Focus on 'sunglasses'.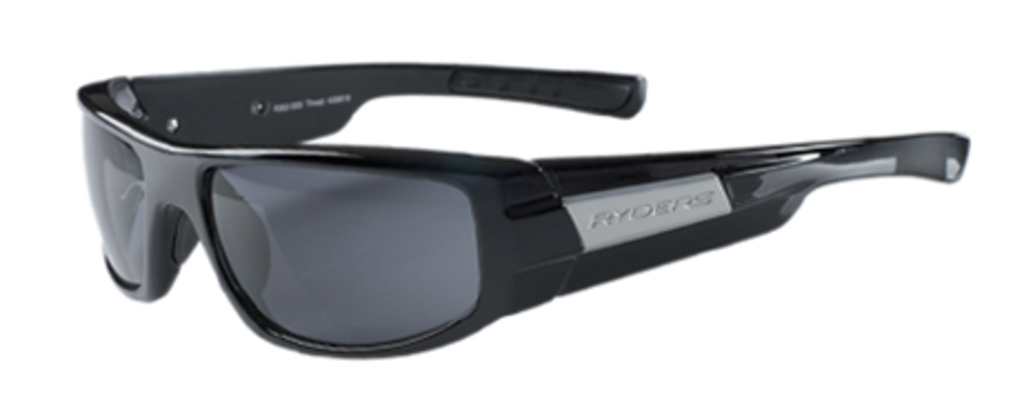
Focused at (x1=76, y1=64, x2=971, y2=360).
